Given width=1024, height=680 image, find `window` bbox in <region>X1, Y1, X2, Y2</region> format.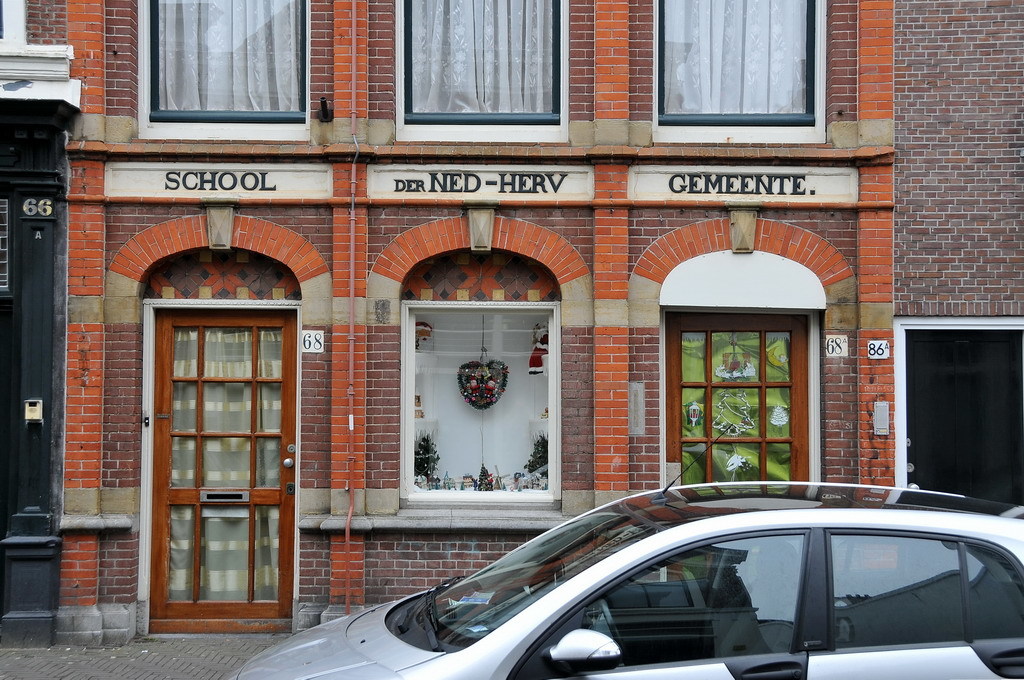
<region>392, 0, 575, 145</region>.
